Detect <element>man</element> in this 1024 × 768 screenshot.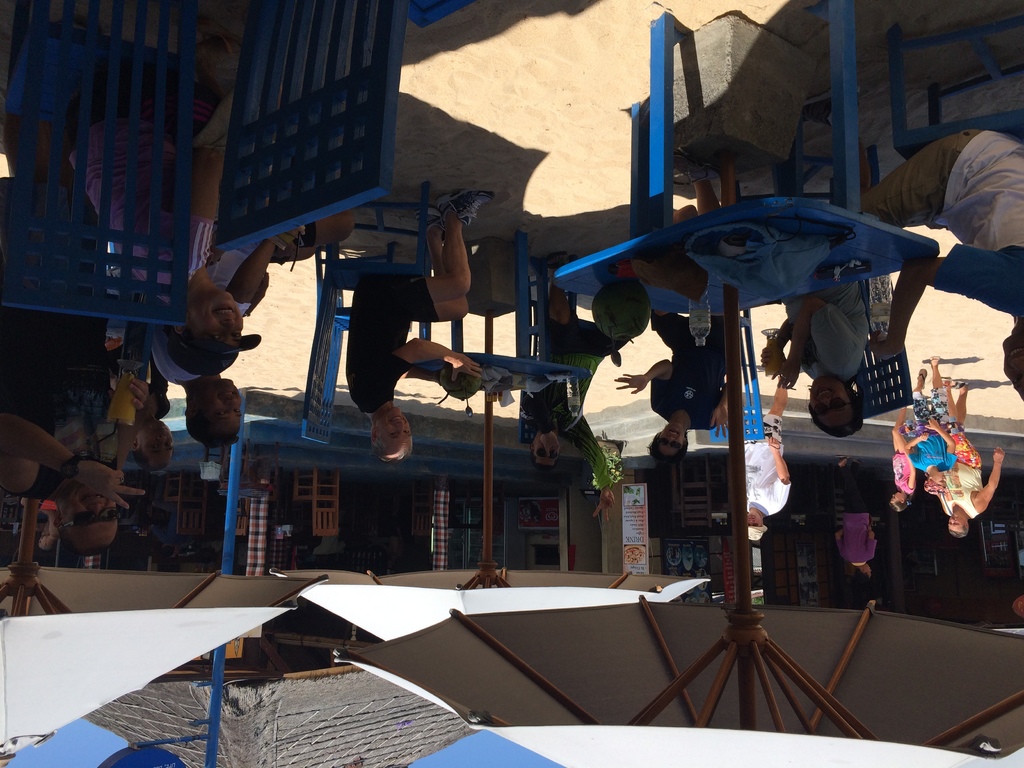
Detection: (932, 375, 1006, 538).
